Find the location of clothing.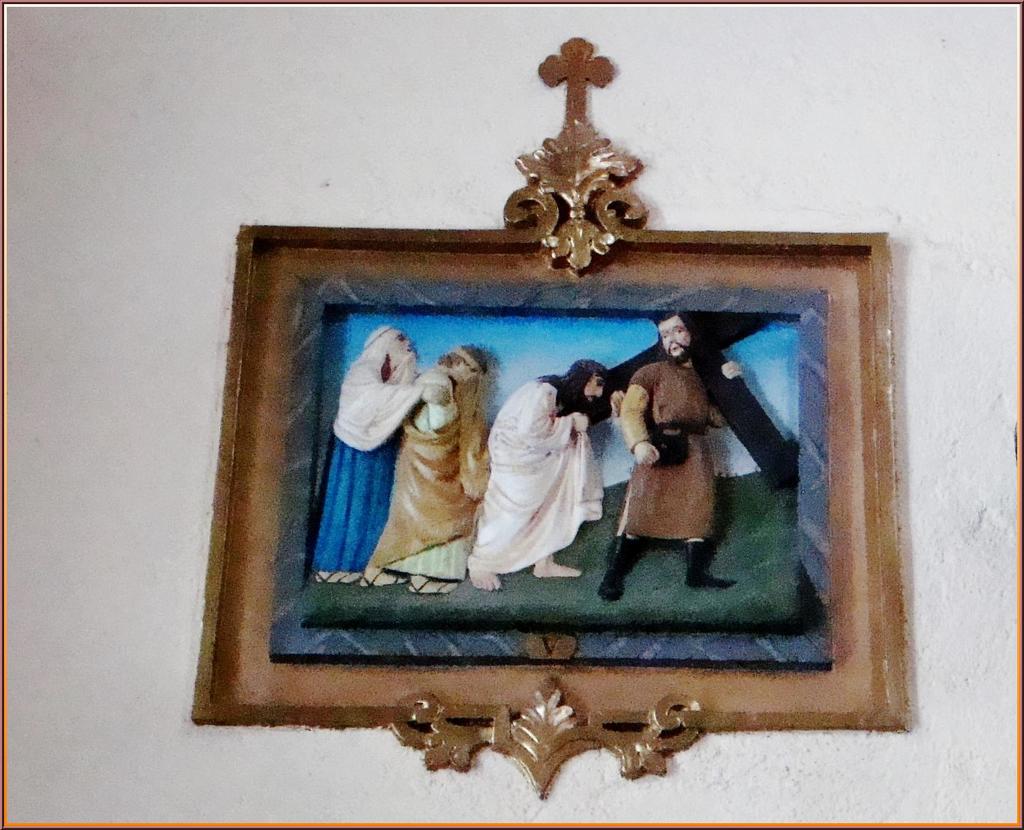
Location: l=614, t=357, r=730, b=542.
